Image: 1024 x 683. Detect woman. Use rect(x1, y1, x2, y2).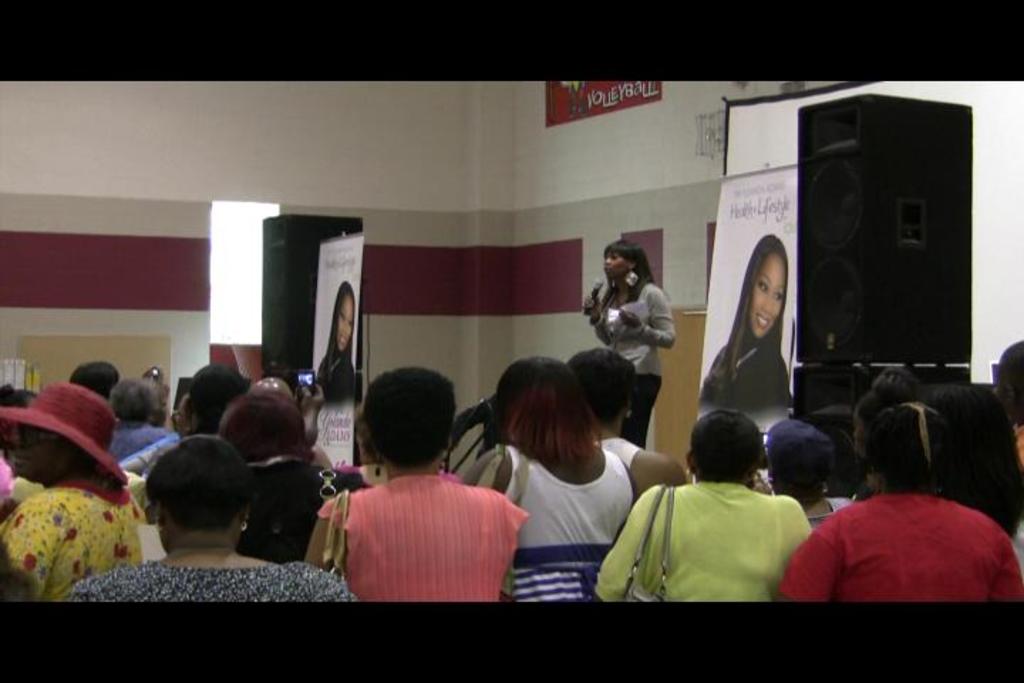
rect(299, 369, 526, 602).
